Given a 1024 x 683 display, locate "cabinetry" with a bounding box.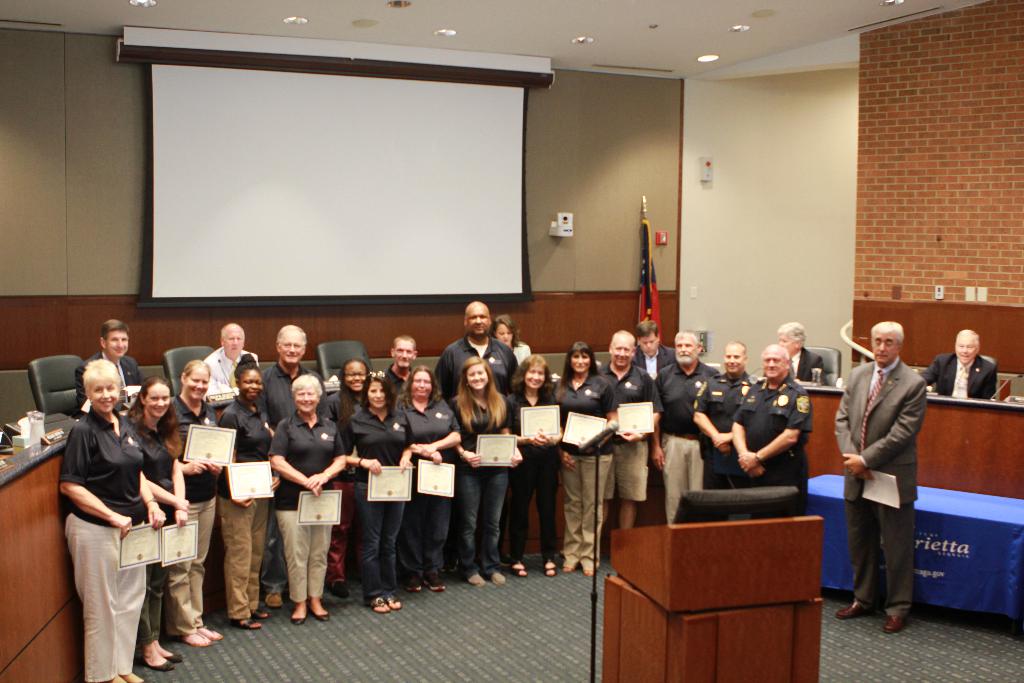
Located: x1=602, y1=580, x2=829, y2=682.
